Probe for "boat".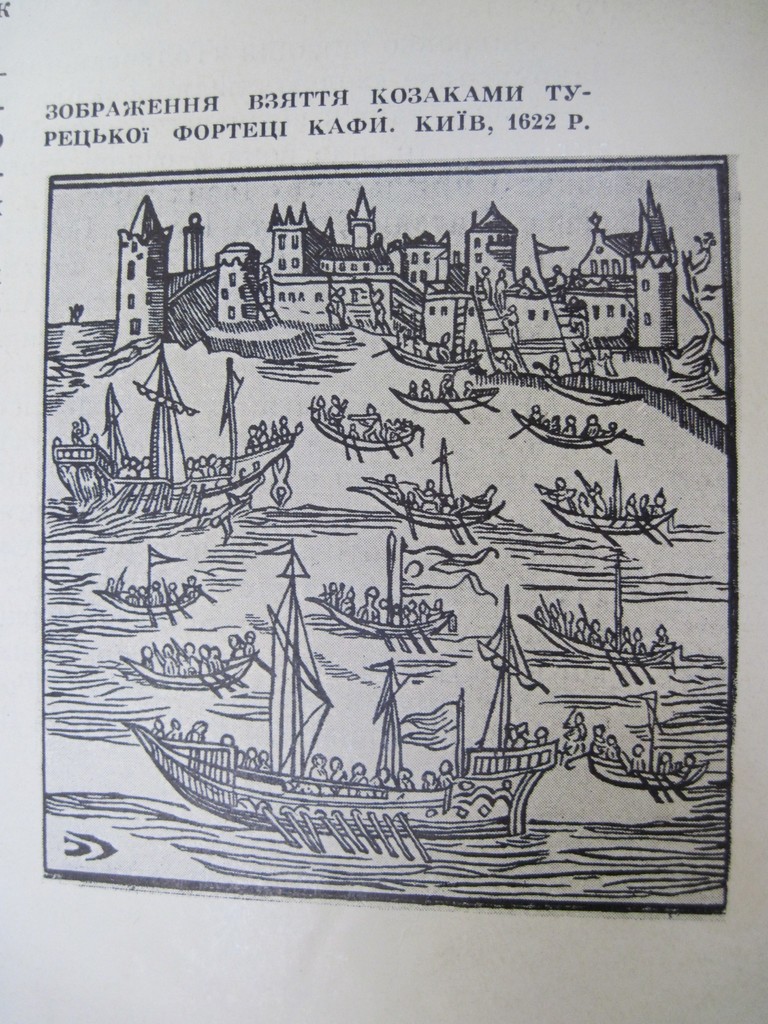
Probe result: Rect(378, 323, 479, 376).
